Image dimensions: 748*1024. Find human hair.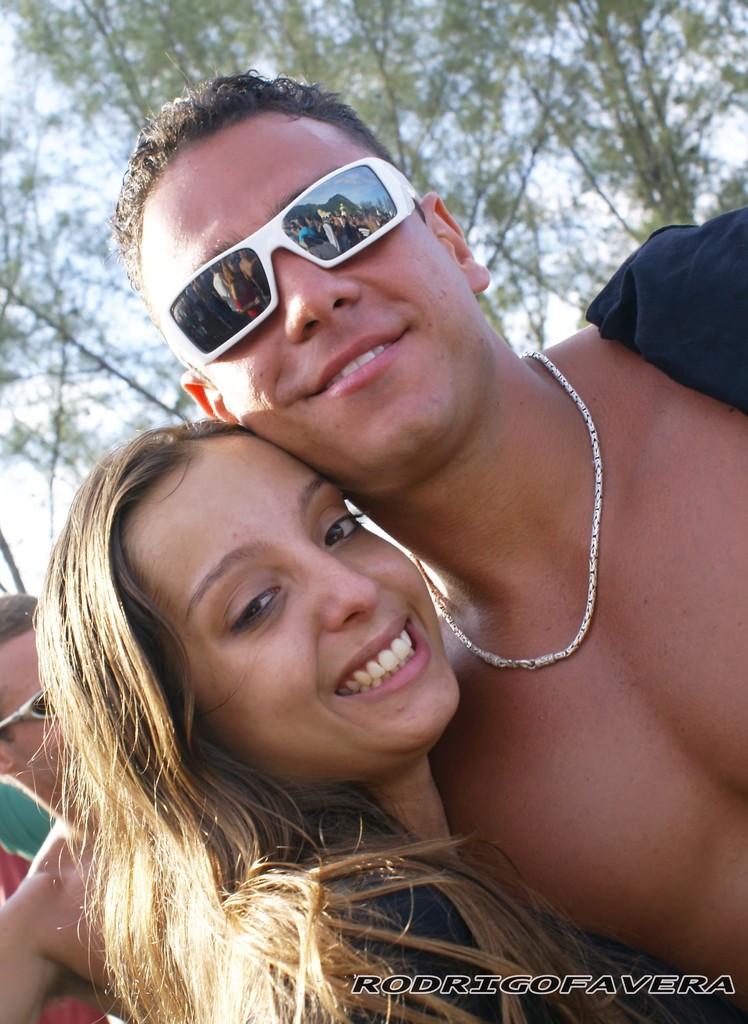
(left=31, top=391, right=500, bottom=950).
